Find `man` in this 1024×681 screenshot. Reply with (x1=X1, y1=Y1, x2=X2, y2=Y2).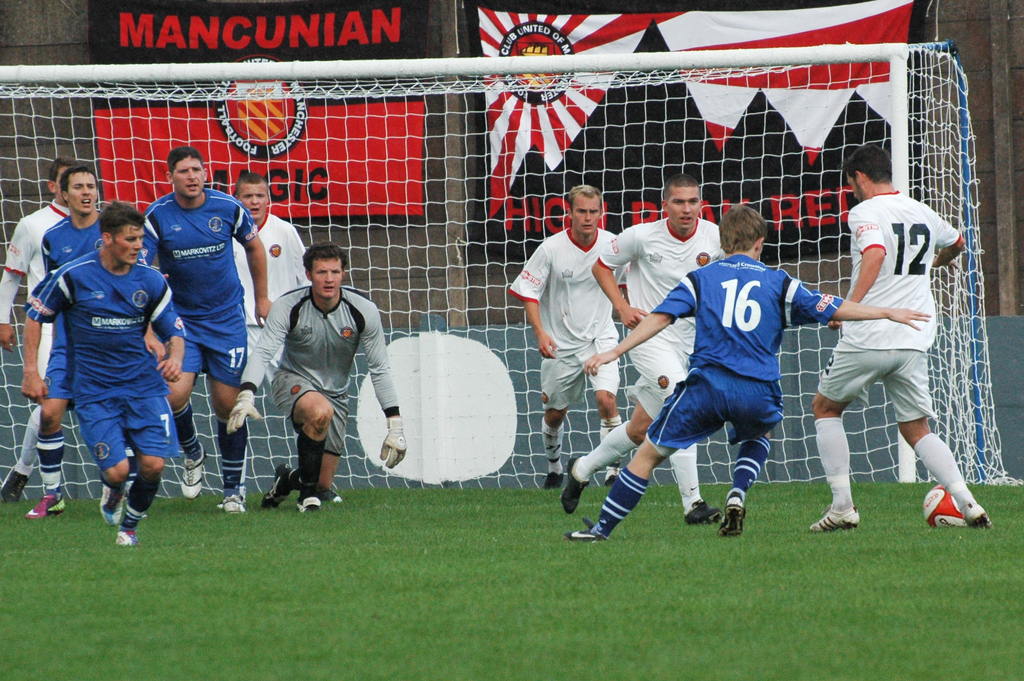
(x1=232, y1=172, x2=345, y2=505).
